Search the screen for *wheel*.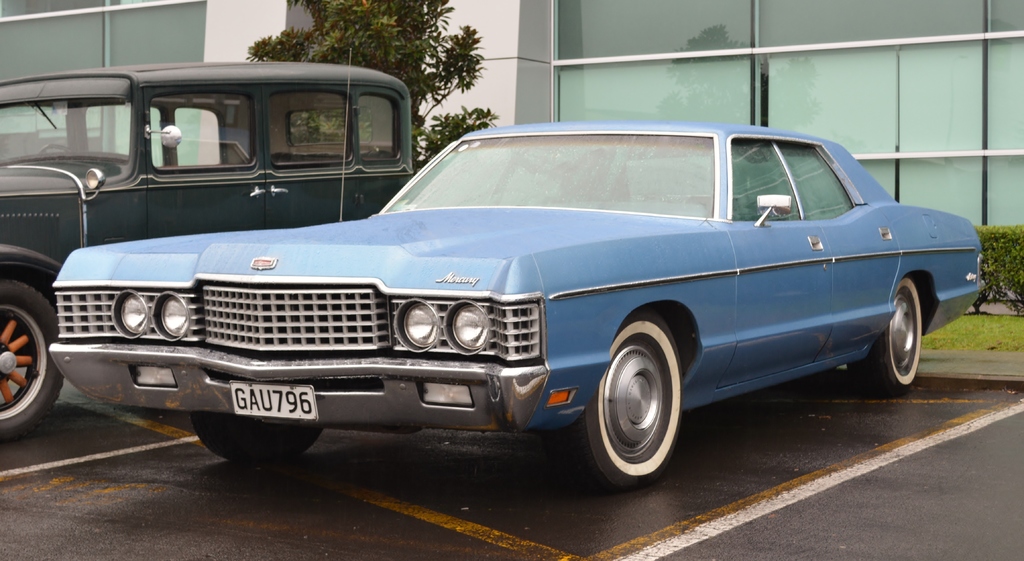
Found at [x1=194, y1=410, x2=325, y2=464].
